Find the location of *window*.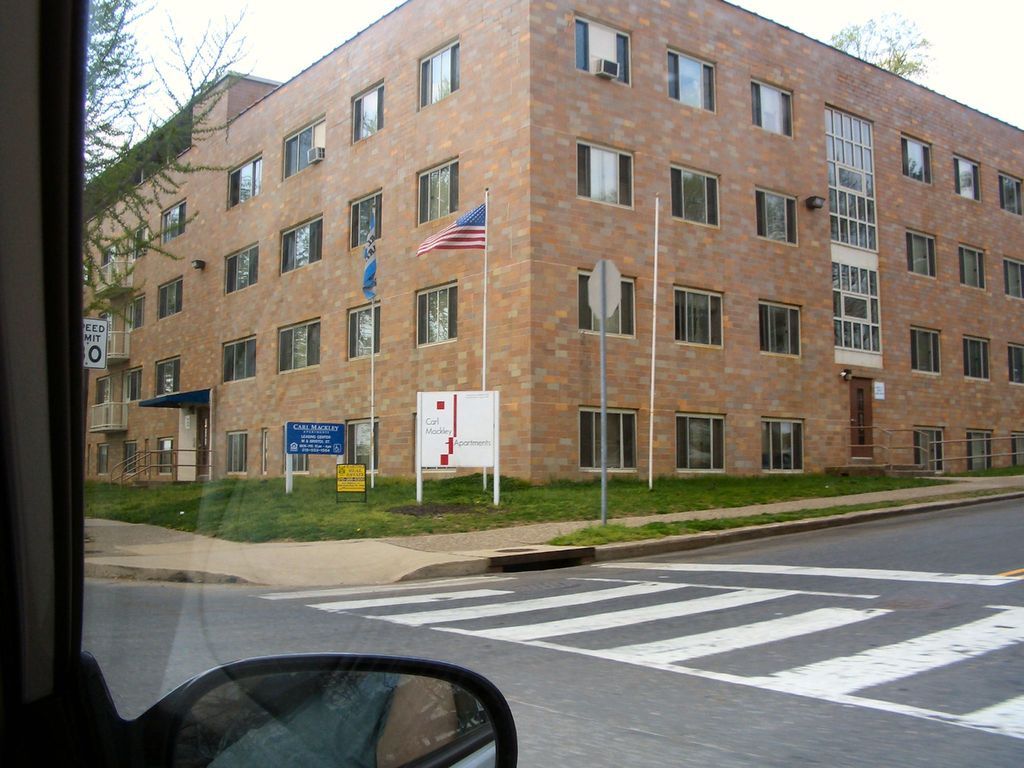
Location: 916:426:940:474.
